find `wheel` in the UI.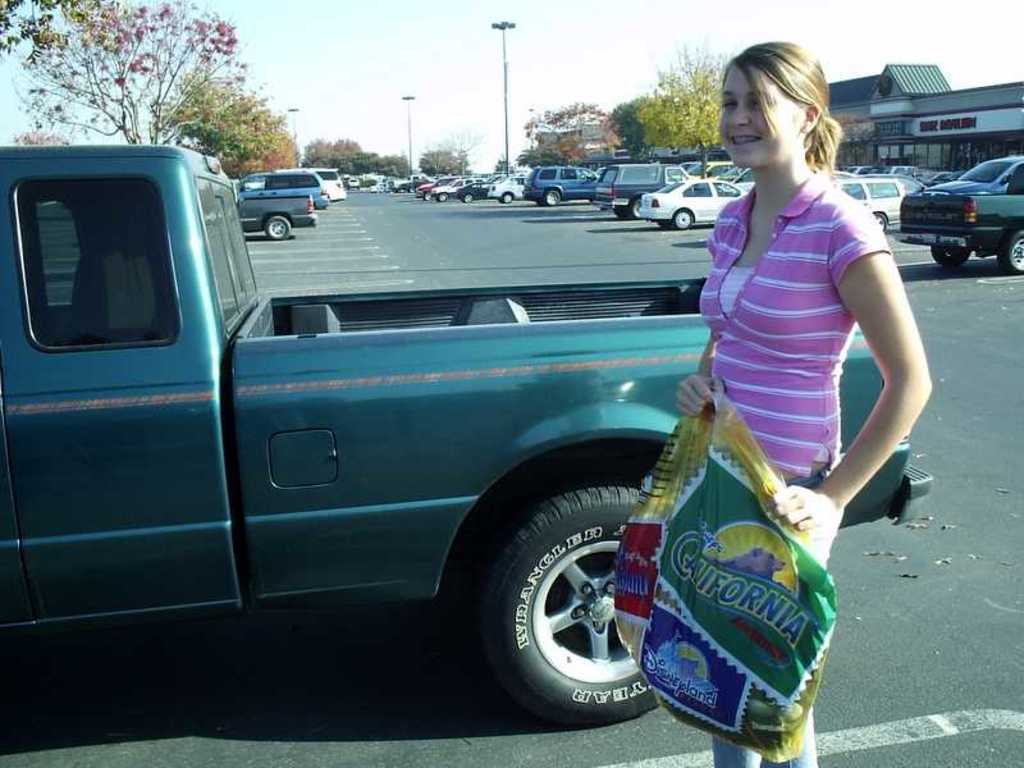
UI element at rect(500, 191, 512, 202).
